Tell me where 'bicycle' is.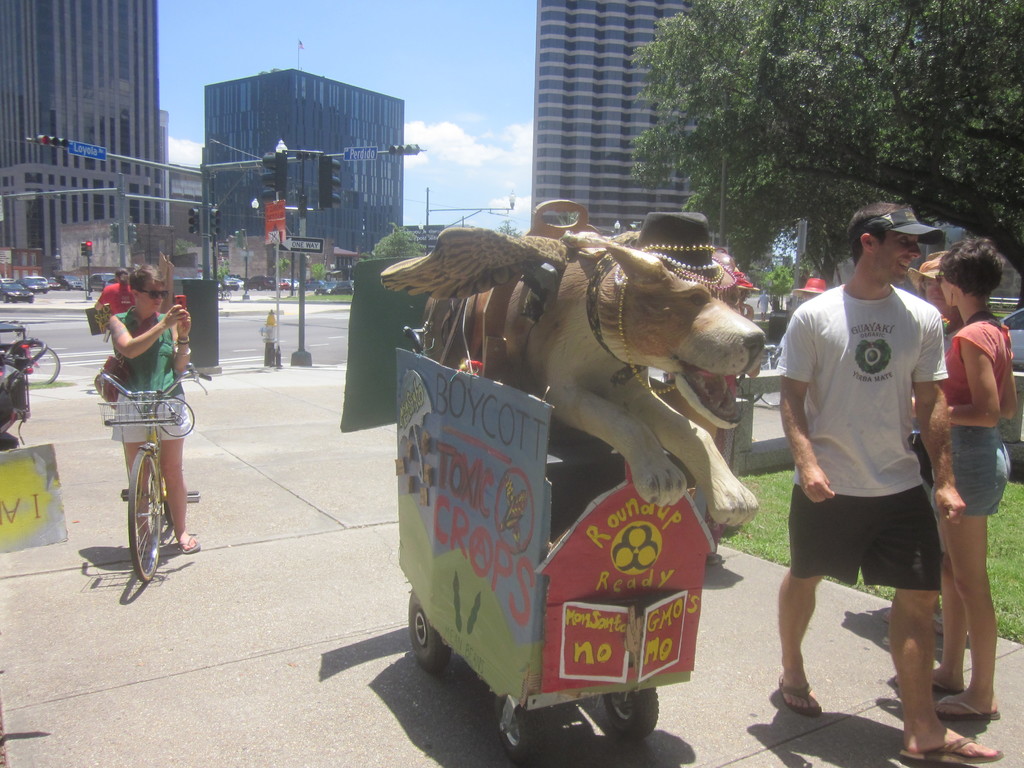
'bicycle' is at box(2, 338, 61, 390).
